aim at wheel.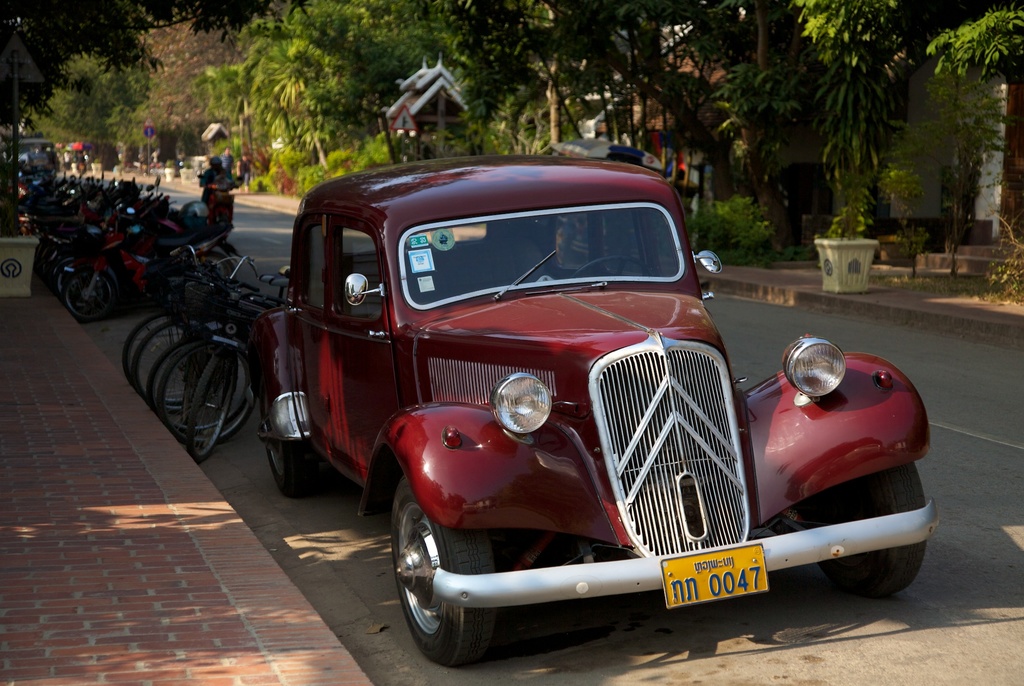
Aimed at (147, 339, 246, 431).
